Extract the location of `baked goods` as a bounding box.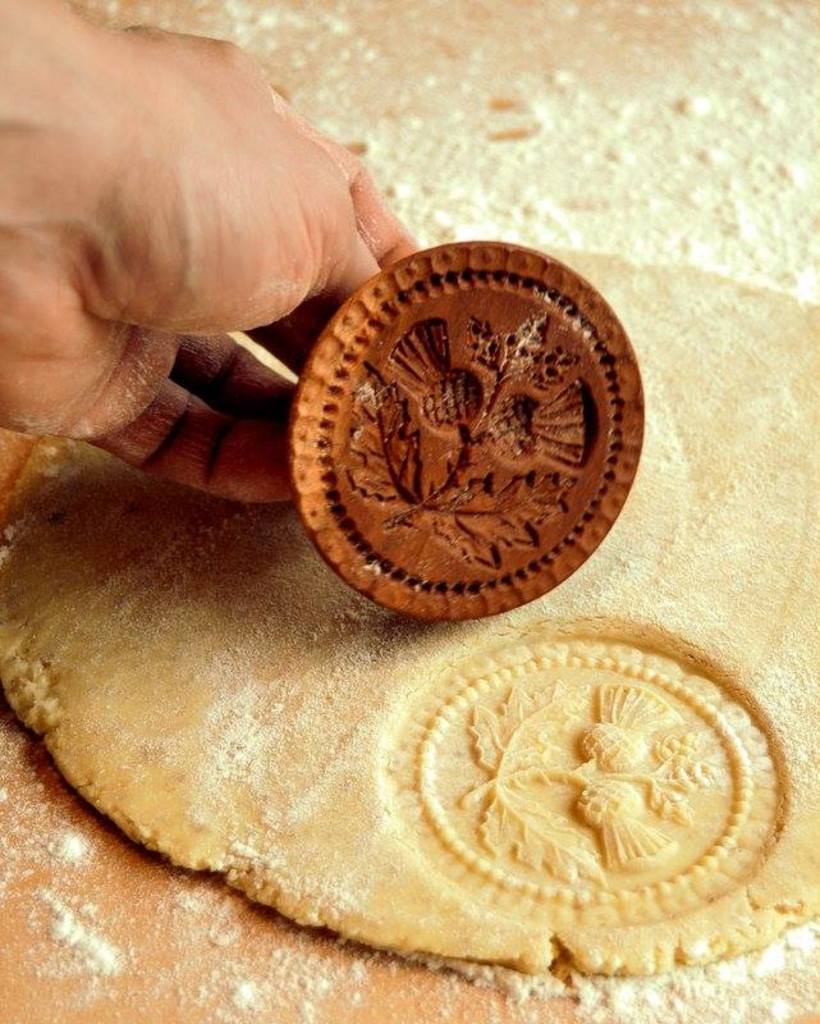
crop(4, 250, 819, 982).
